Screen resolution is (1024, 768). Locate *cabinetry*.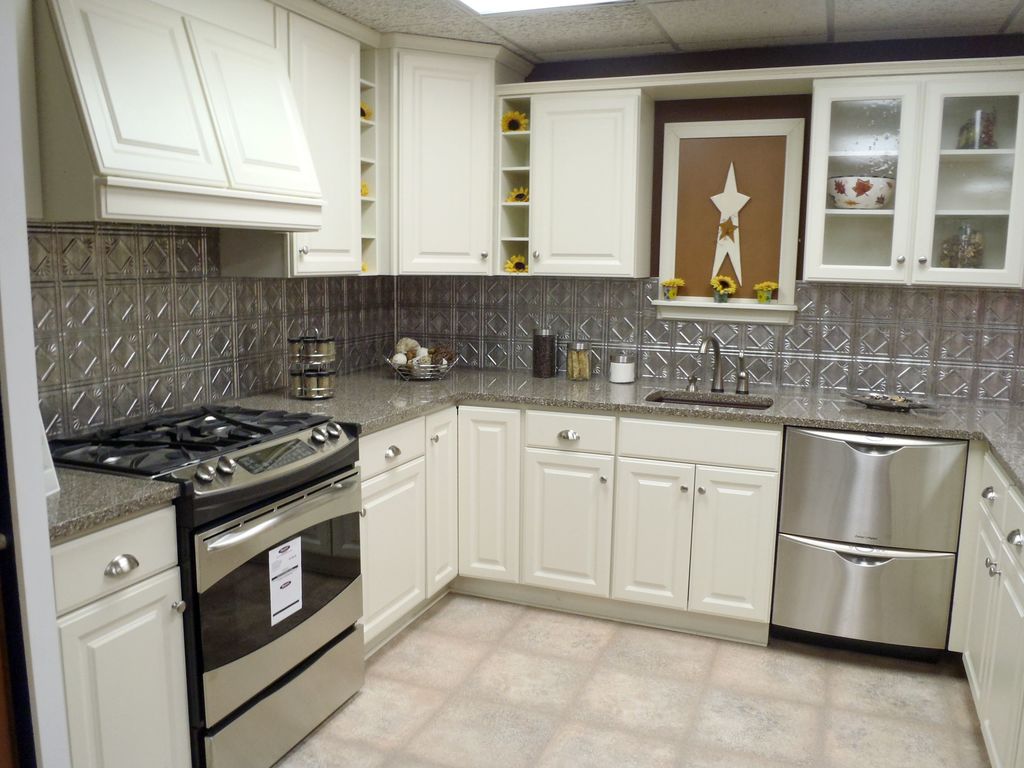
l=354, t=456, r=429, b=640.
